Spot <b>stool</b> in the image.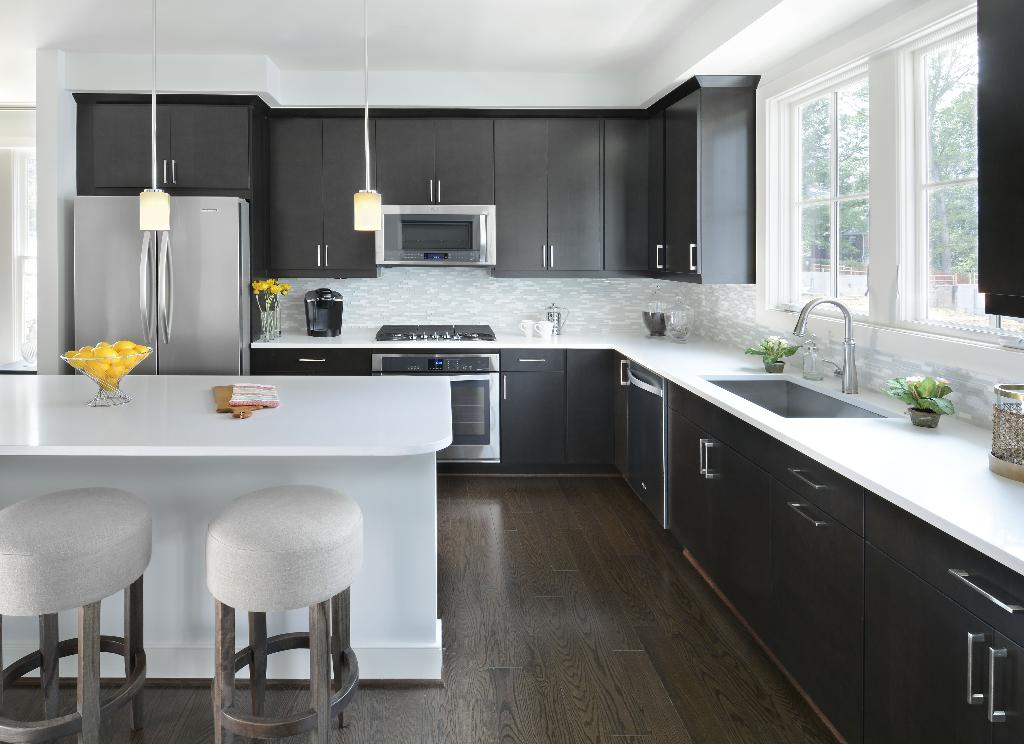
<b>stool</b> found at (0,482,153,743).
